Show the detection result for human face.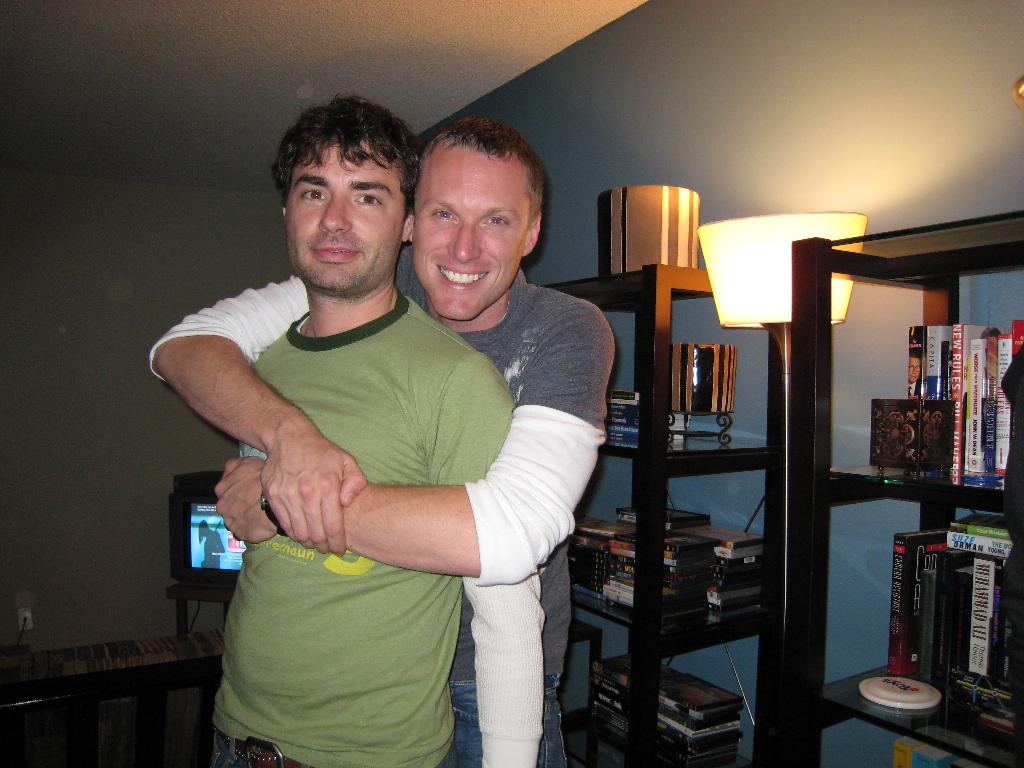
bbox(408, 152, 525, 320).
